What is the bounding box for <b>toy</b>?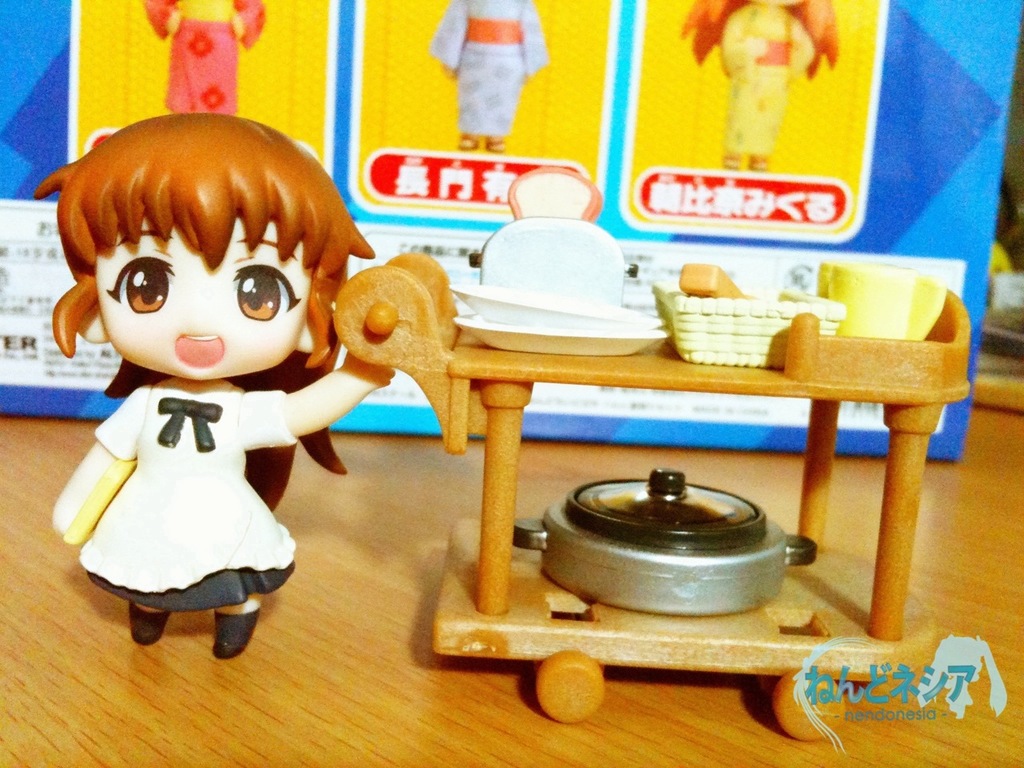
select_region(54, 112, 398, 658).
